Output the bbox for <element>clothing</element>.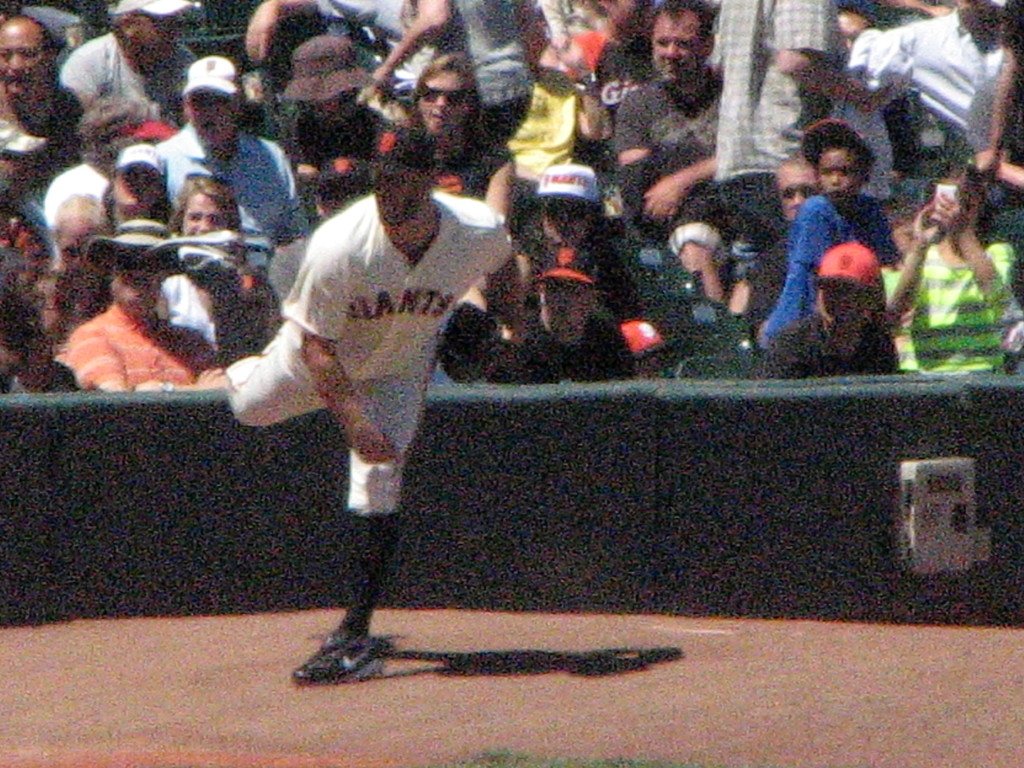
pyautogui.locateOnScreen(275, 102, 412, 211).
